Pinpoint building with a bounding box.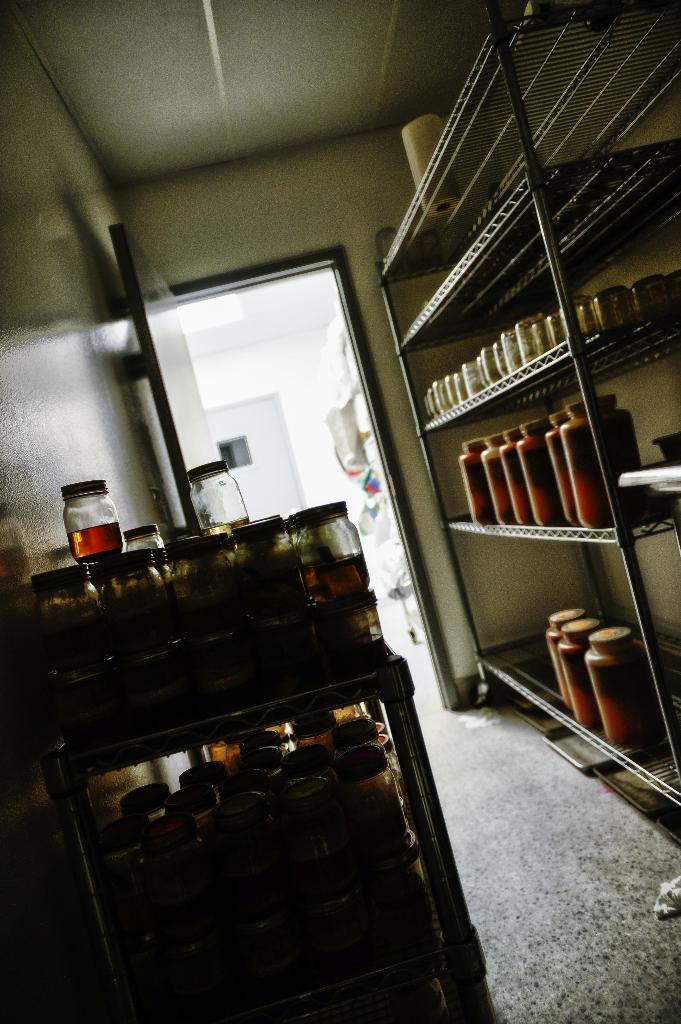
BBox(0, 1, 680, 1023).
